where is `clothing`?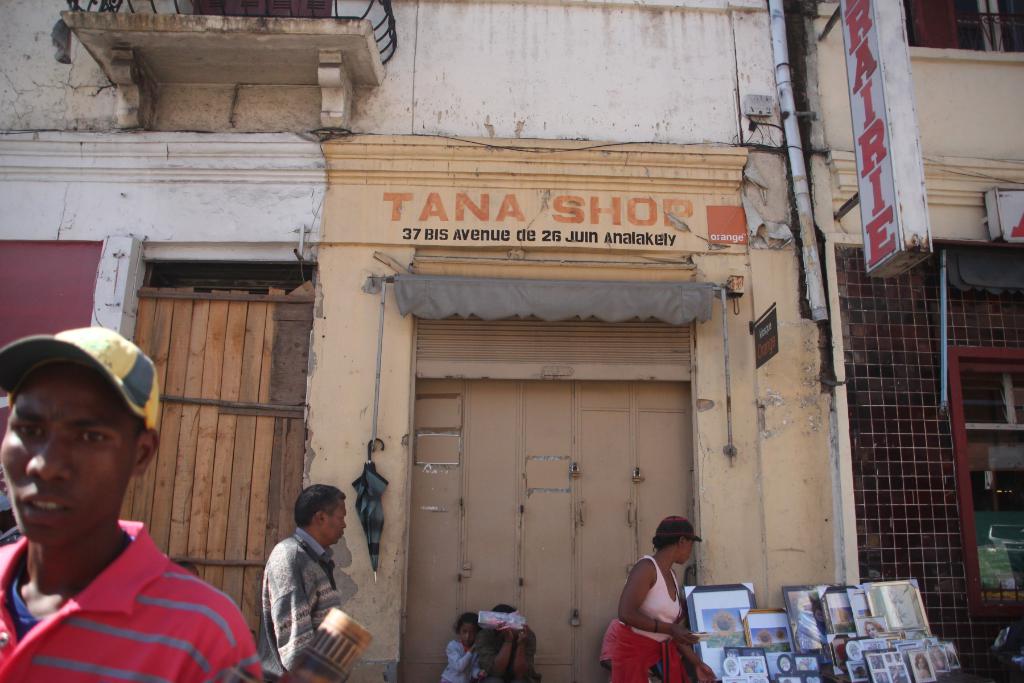
BBox(257, 529, 377, 682).
